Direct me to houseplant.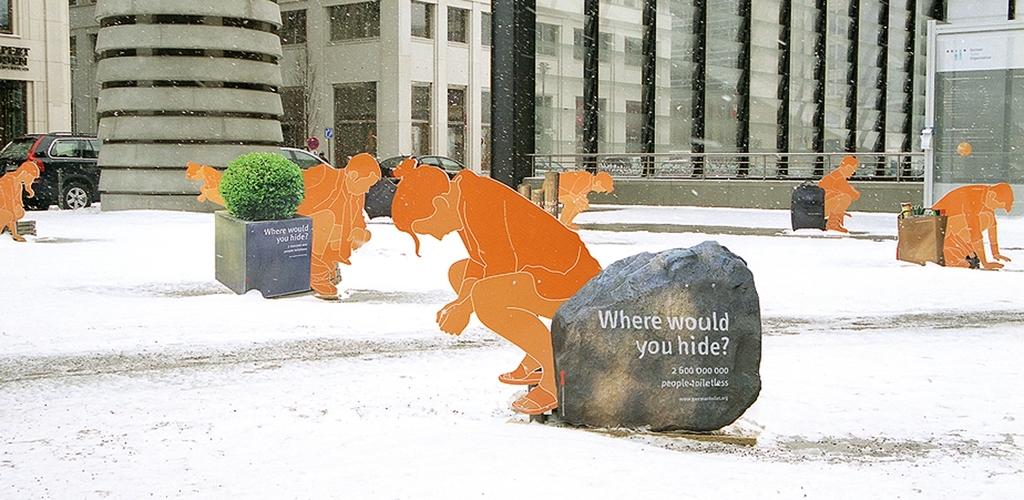
Direction: detection(215, 151, 314, 296).
